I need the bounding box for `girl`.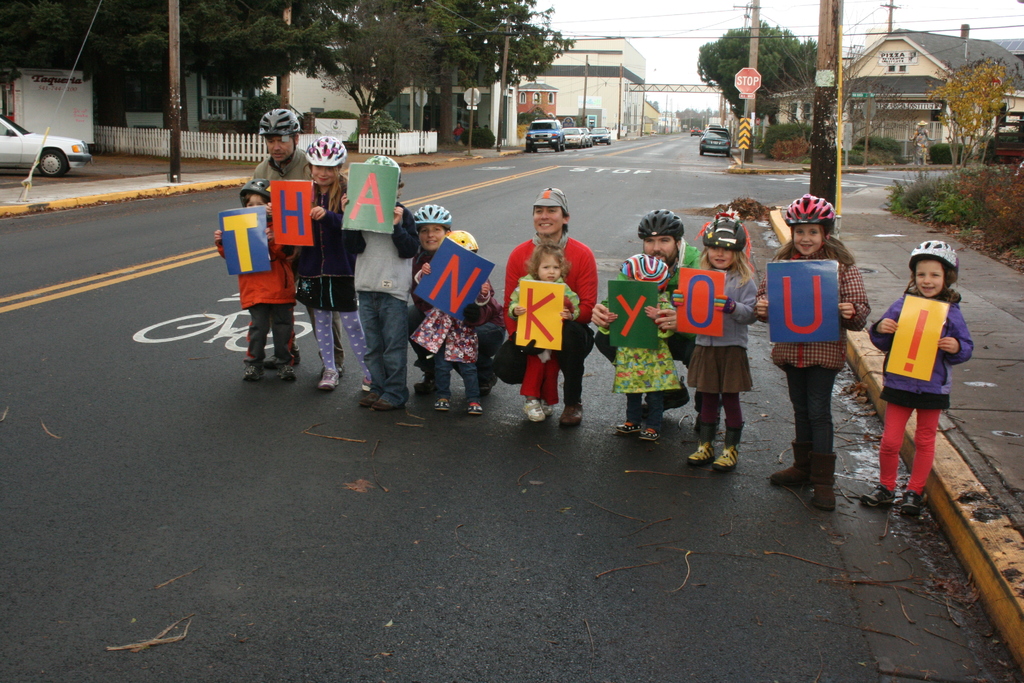
Here it is: 605/257/684/446.
